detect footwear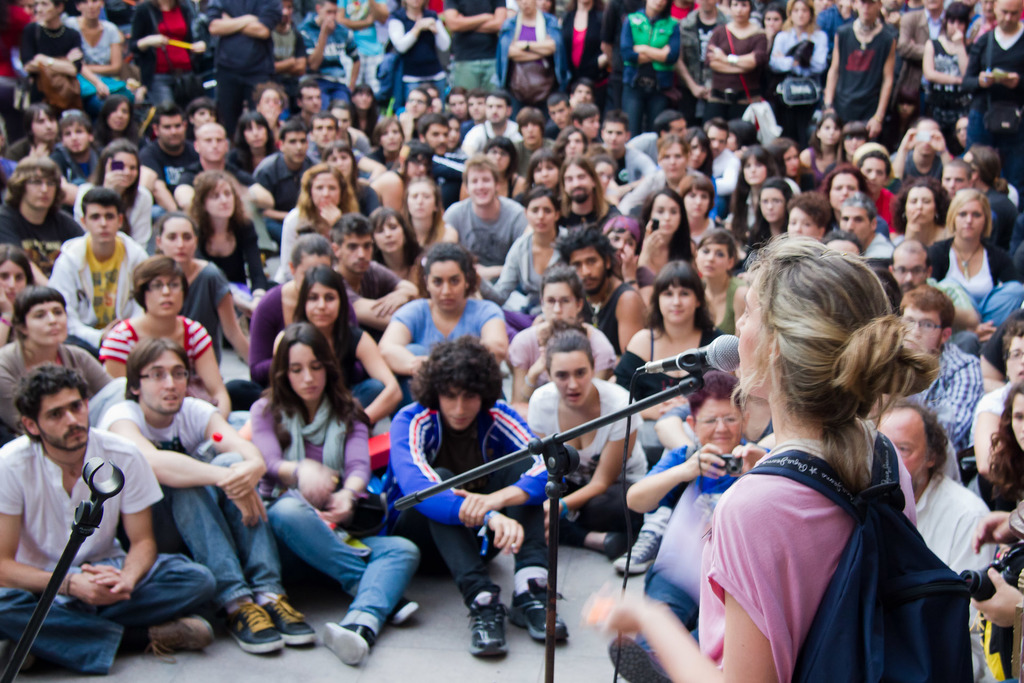
region(463, 589, 509, 662)
